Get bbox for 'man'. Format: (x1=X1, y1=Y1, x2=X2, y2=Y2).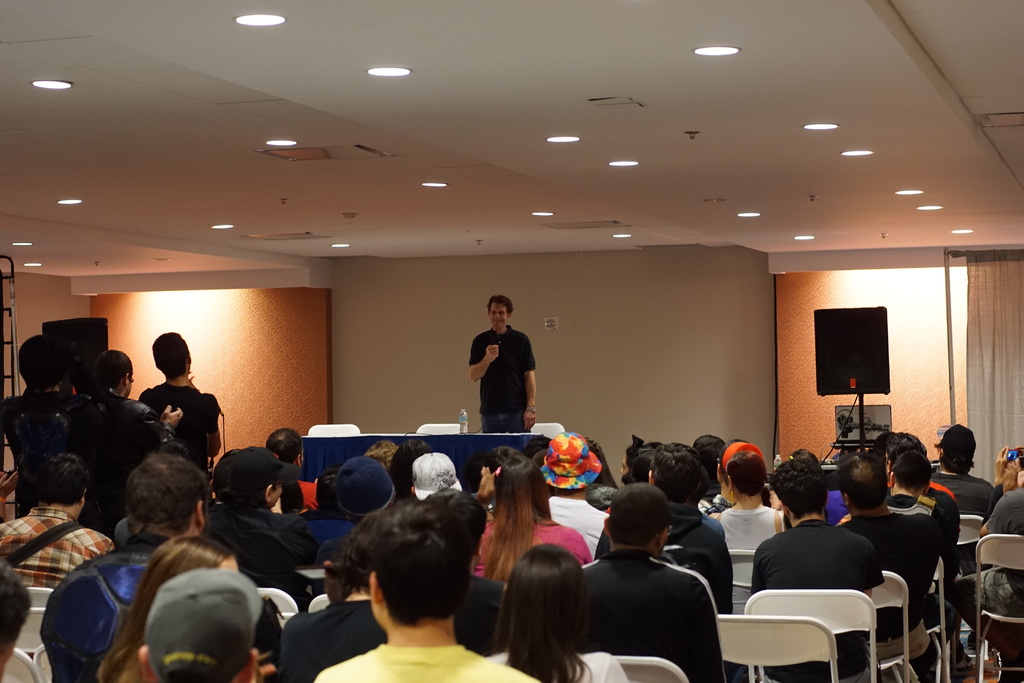
(x1=750, y1=452, x2=883, y2=667).
